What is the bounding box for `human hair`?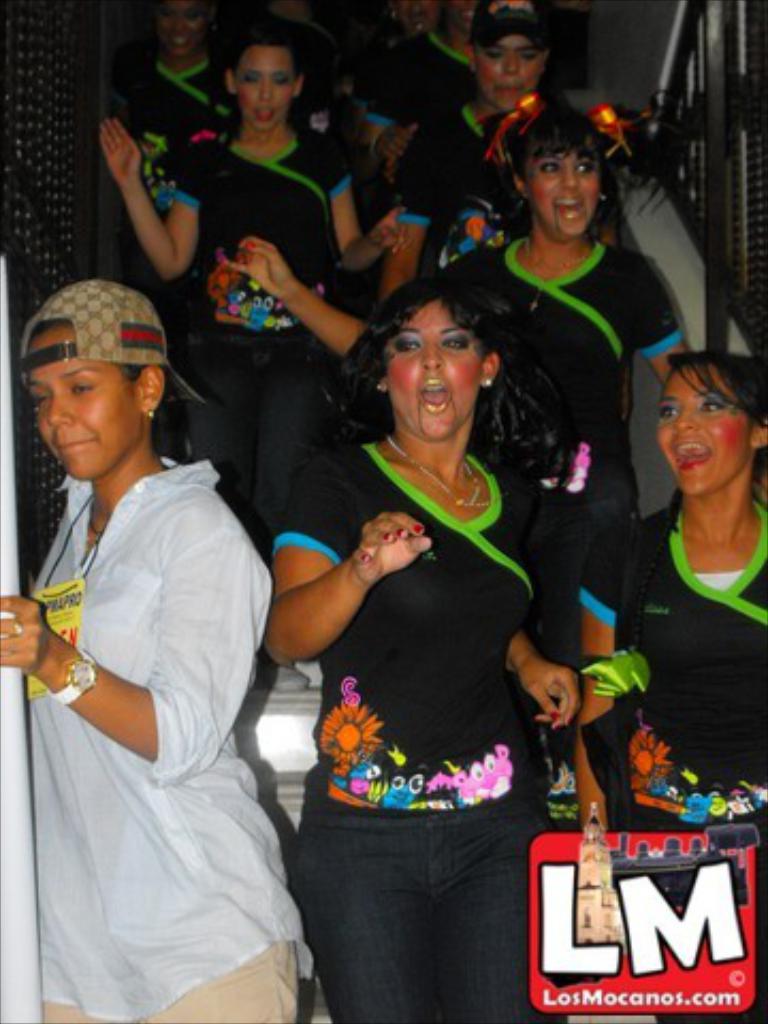
(left=226, top=17, right=316, bottom=98).
